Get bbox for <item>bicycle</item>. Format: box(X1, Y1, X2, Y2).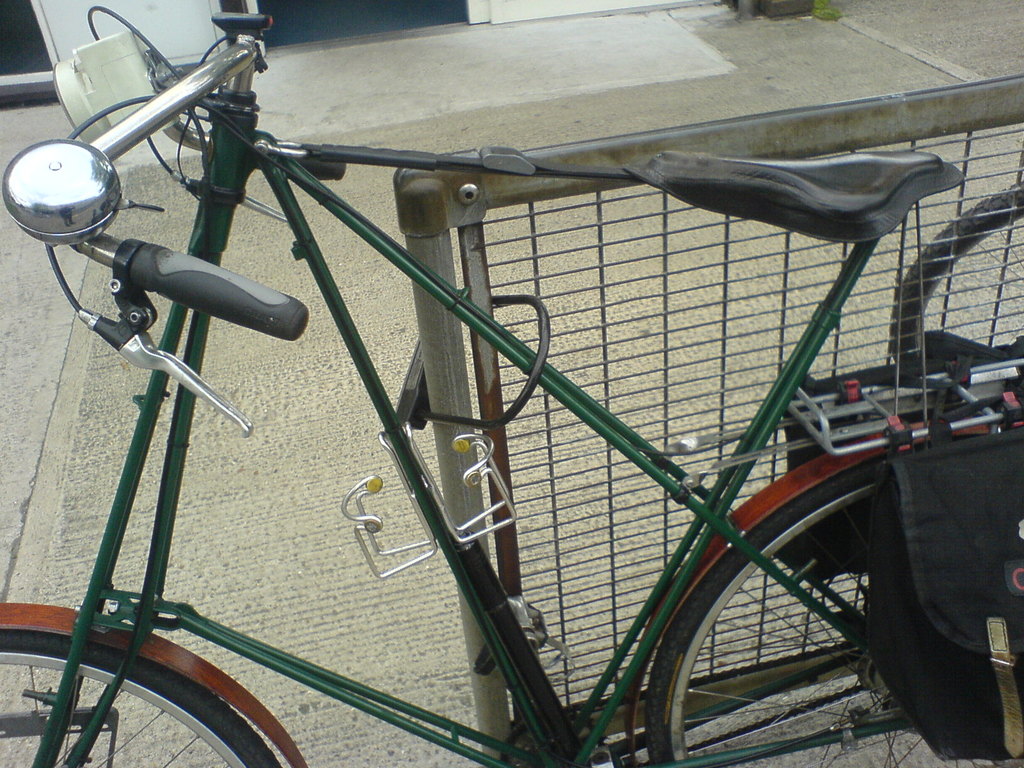
box(0, 0, 1023, 765).
